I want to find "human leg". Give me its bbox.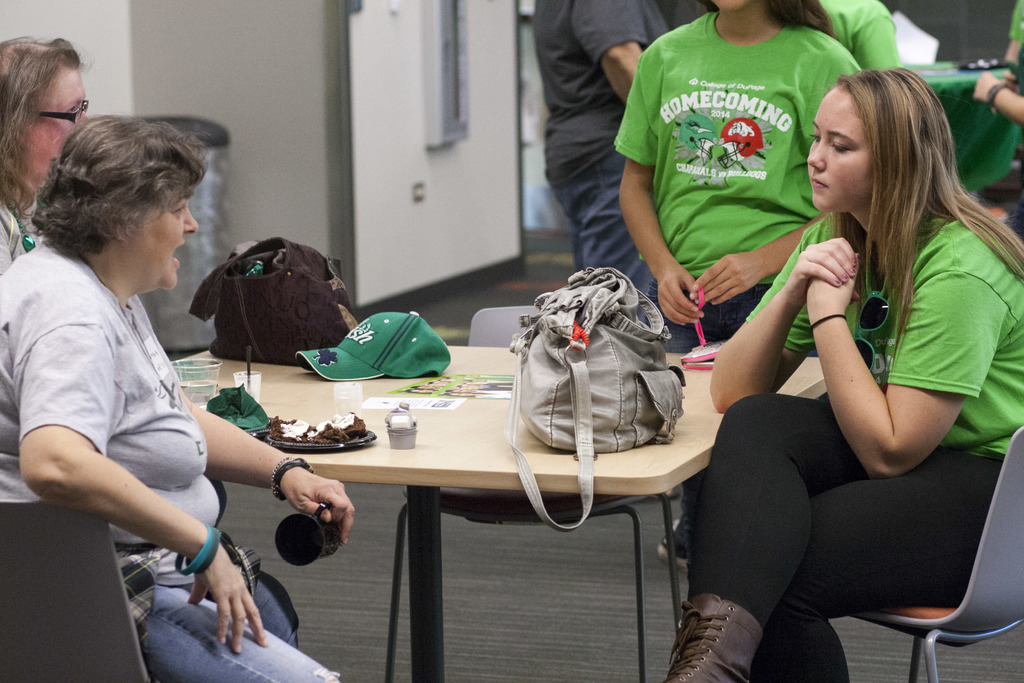
(543, 121, 689, 345).
